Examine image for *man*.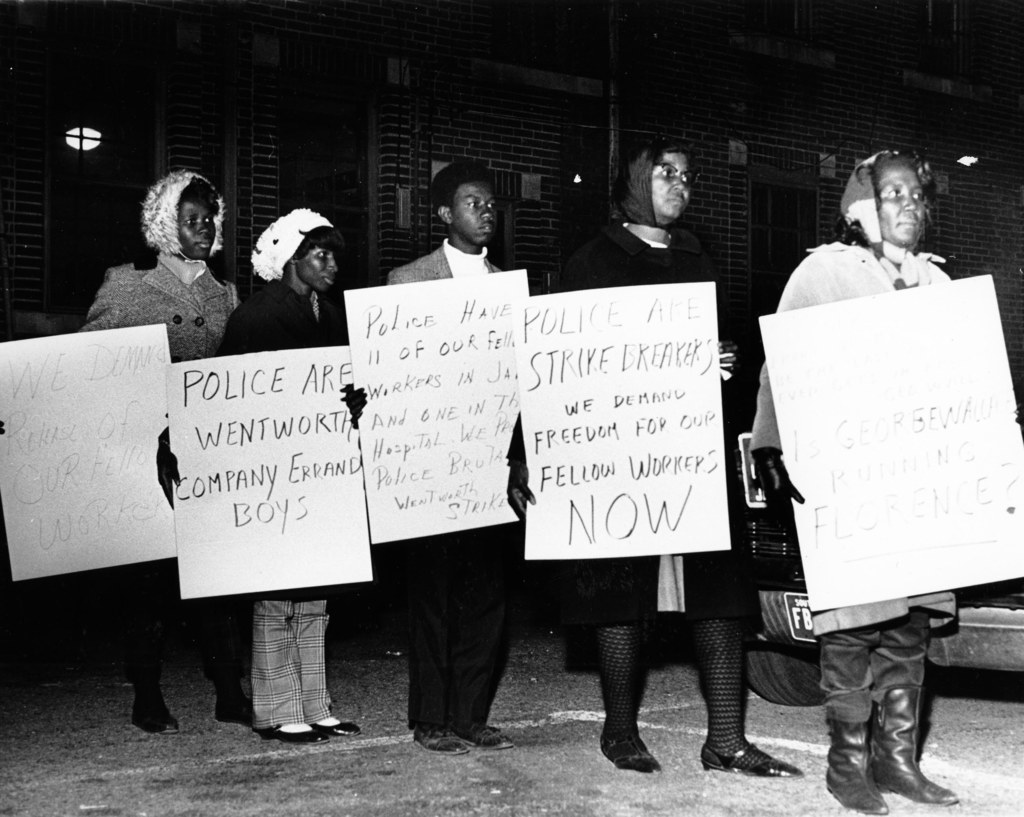
Examination result: 384/157/540/758.
